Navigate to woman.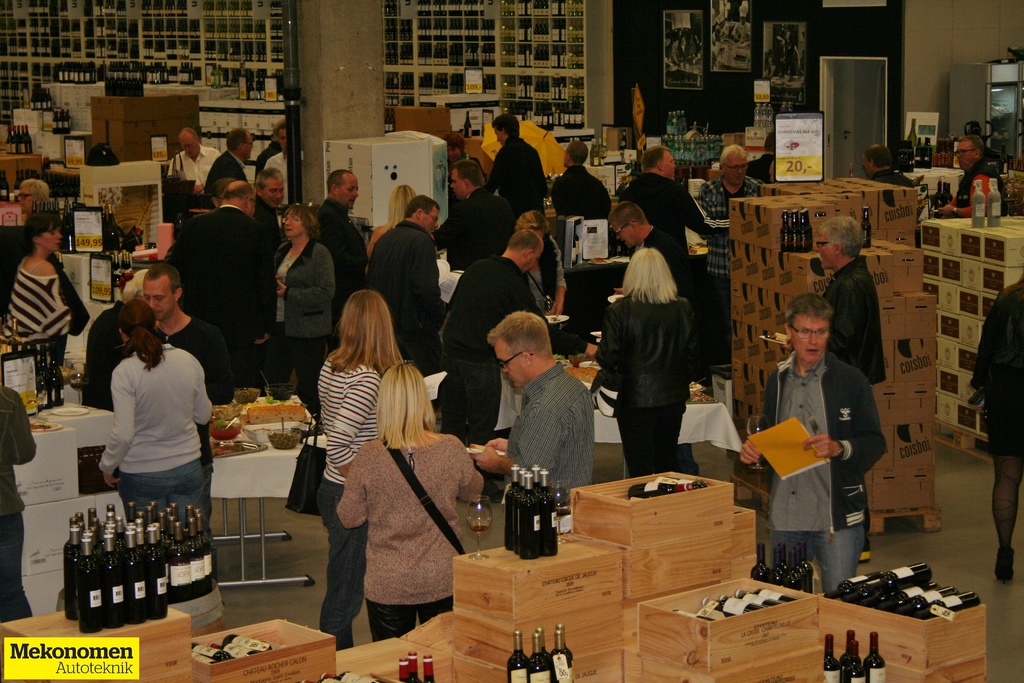
Navigation target: x1=334, y1=354, x2=474, y2=652.
